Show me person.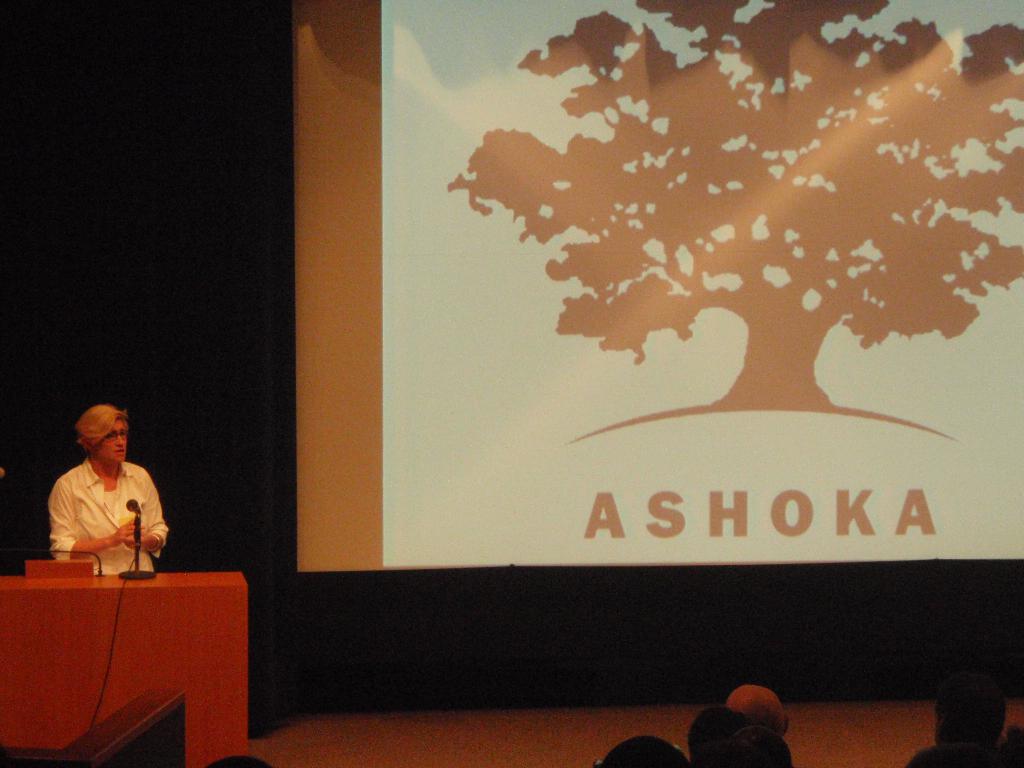
person is here: (x1=29, y1=403, x2=165, y2=597).
